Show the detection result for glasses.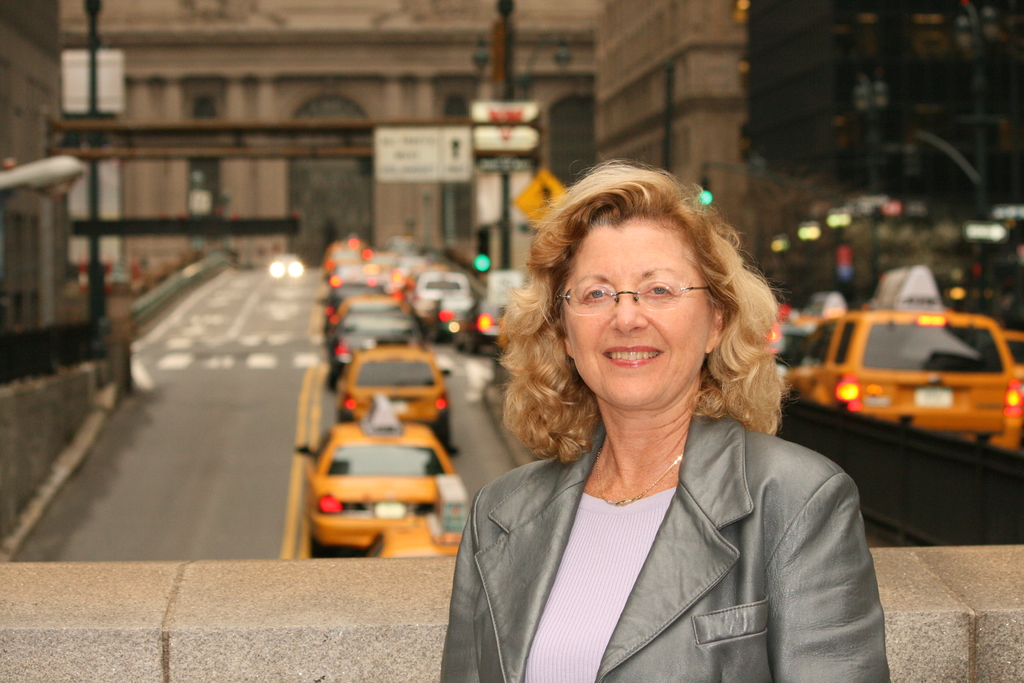
546, 273, 707, 316.
